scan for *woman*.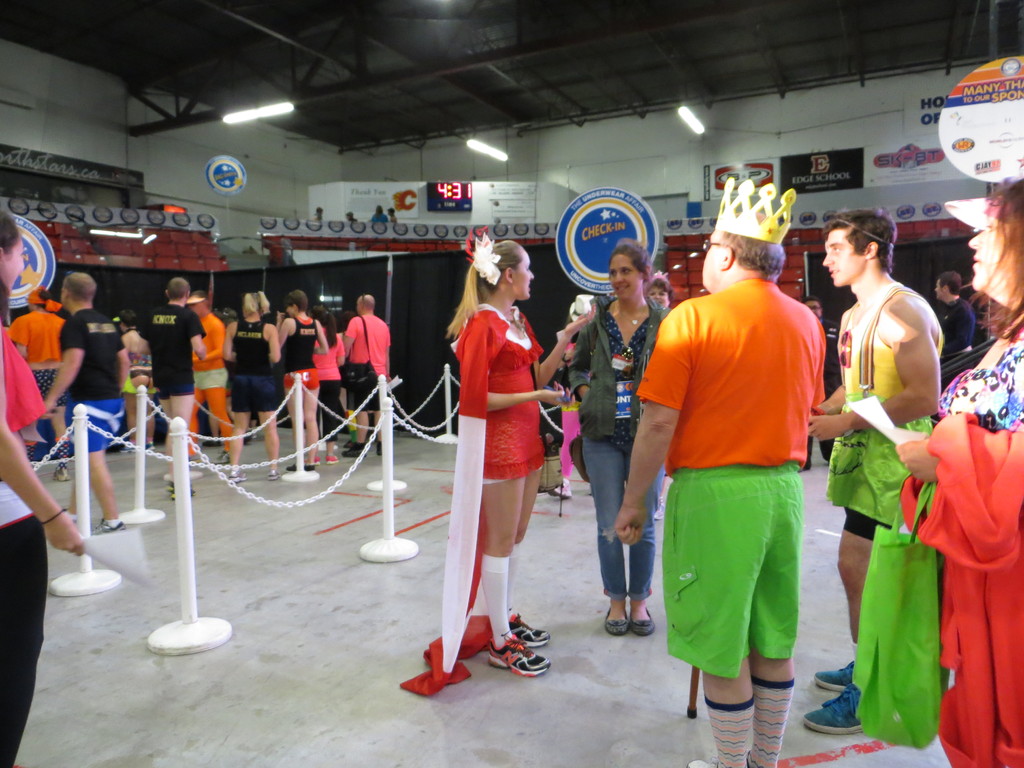
Scan result: x1=895, y1=179, x2=1023, y2=767.
